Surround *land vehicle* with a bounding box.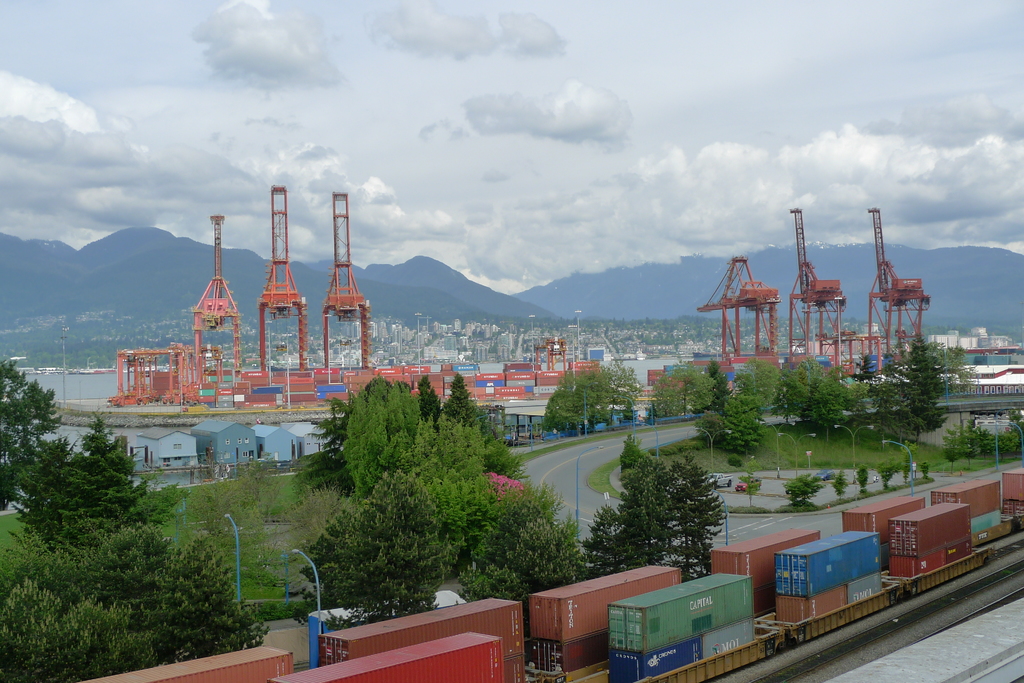
[737,483,745,489].
